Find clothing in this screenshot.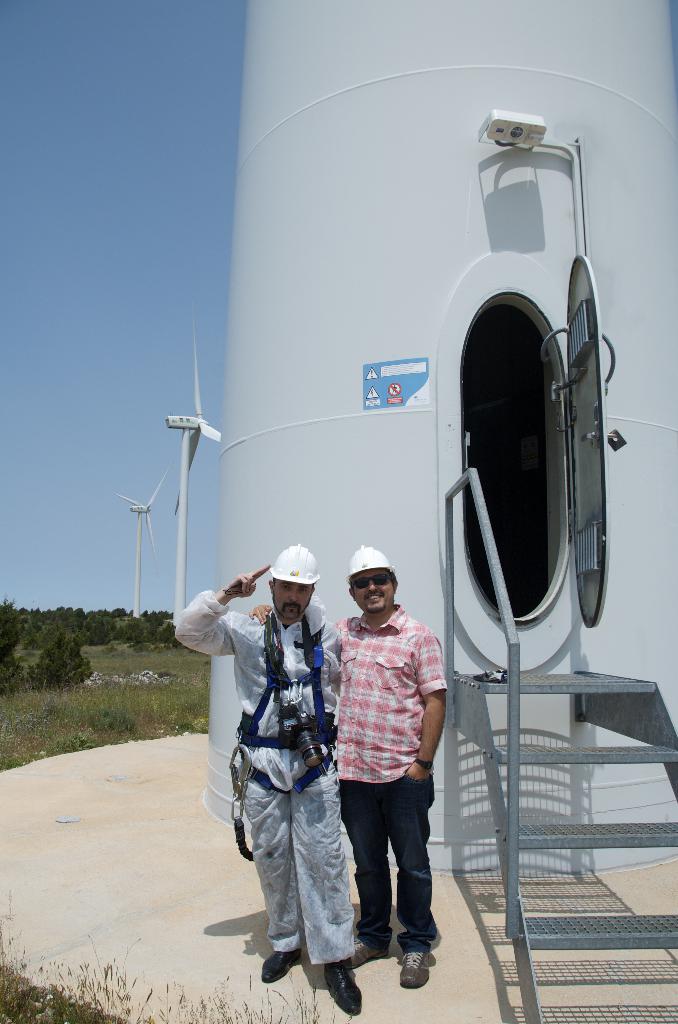
The bounding box for clothing is bbox(213, 550, 367, 962).
